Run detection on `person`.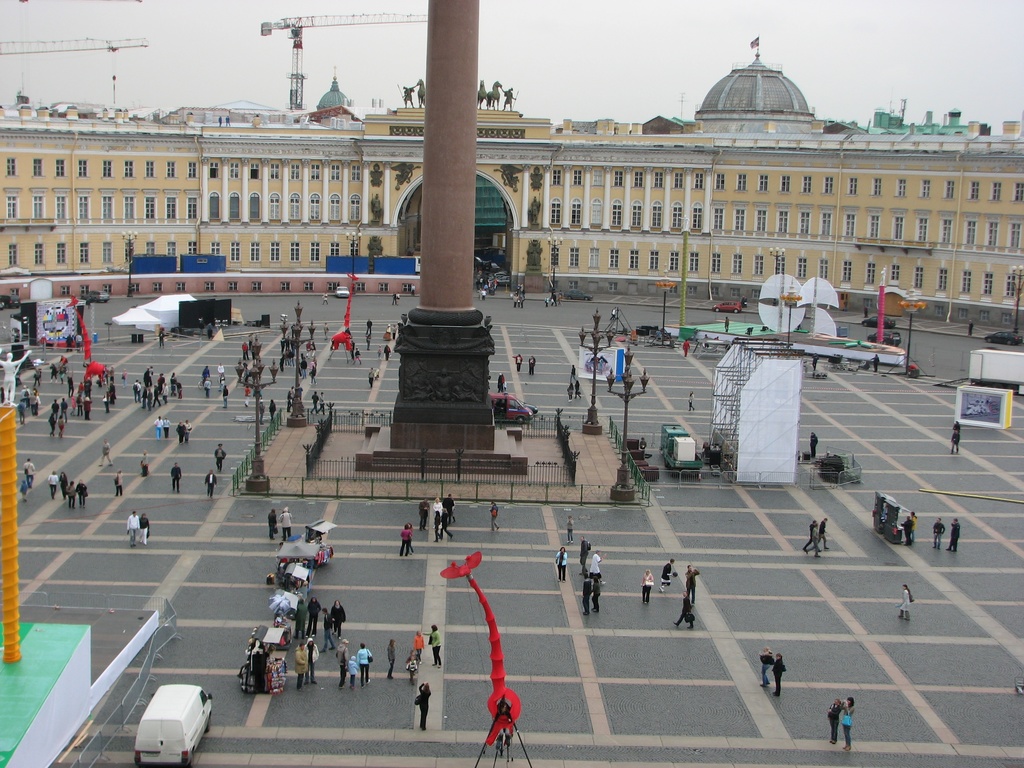
Result: bbox=[689, 566, 696, 595].
